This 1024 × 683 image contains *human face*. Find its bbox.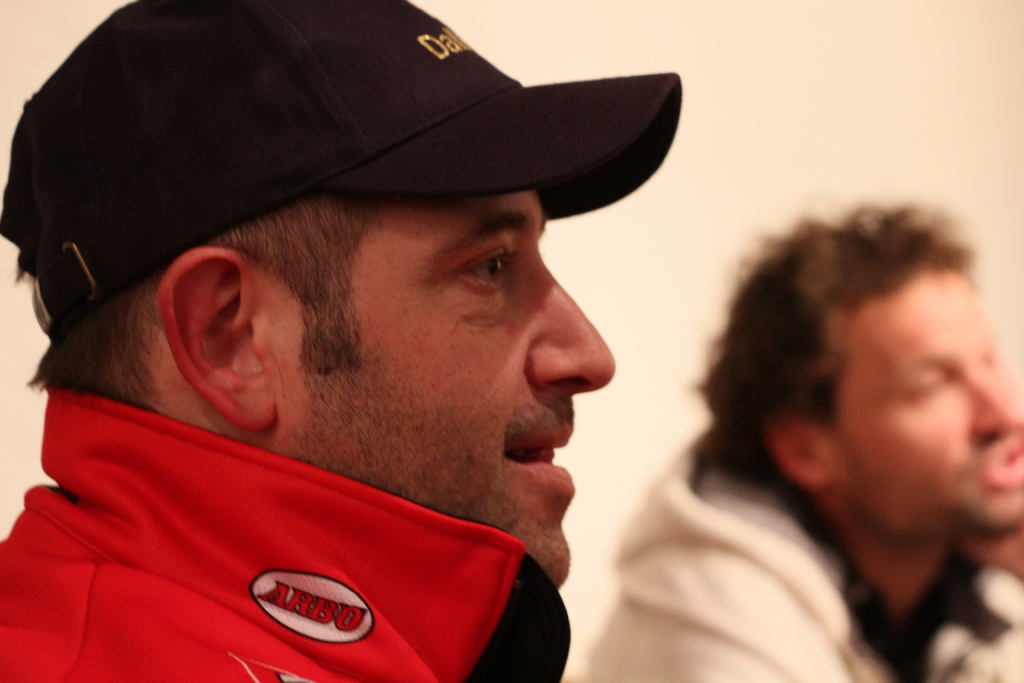
bbox=(840, 267, 1023, 547).
